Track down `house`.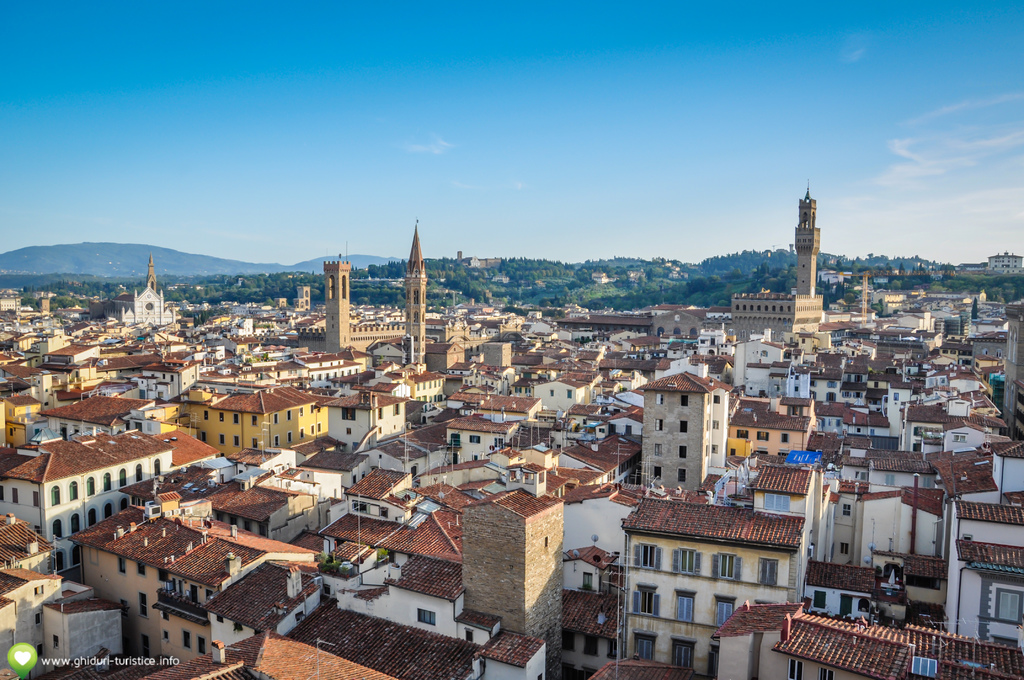
Tracked to [left=919, top=533, right=1023, bottom=638].
